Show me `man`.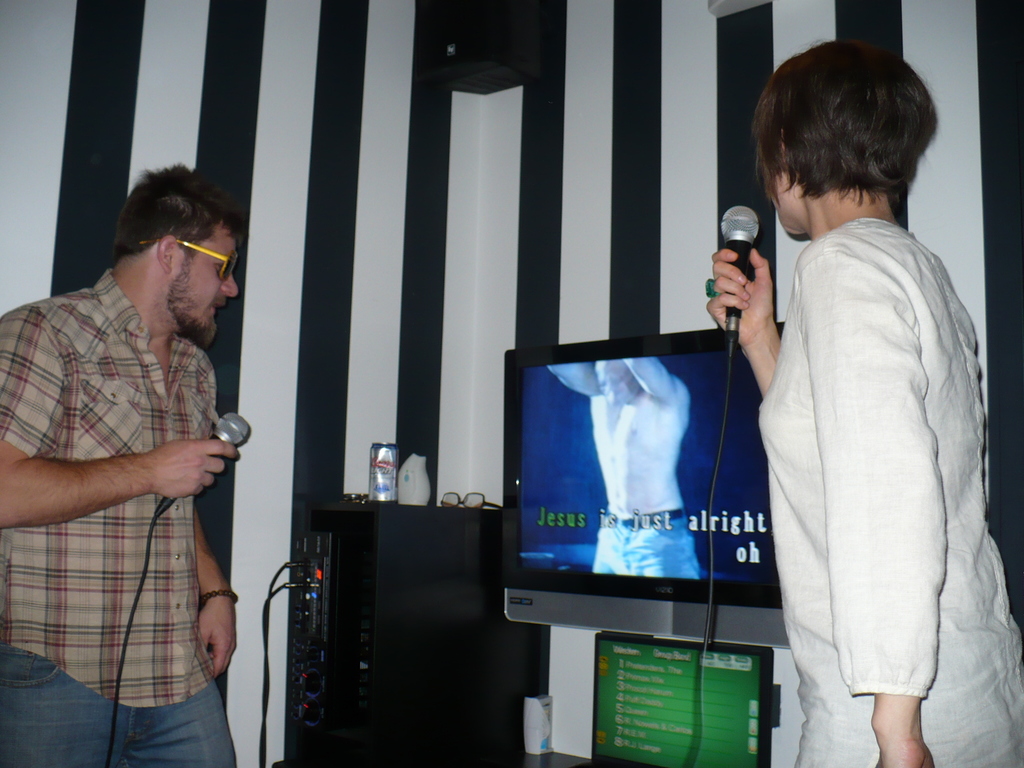
`man` is here: [29, 152, 248, 756].
